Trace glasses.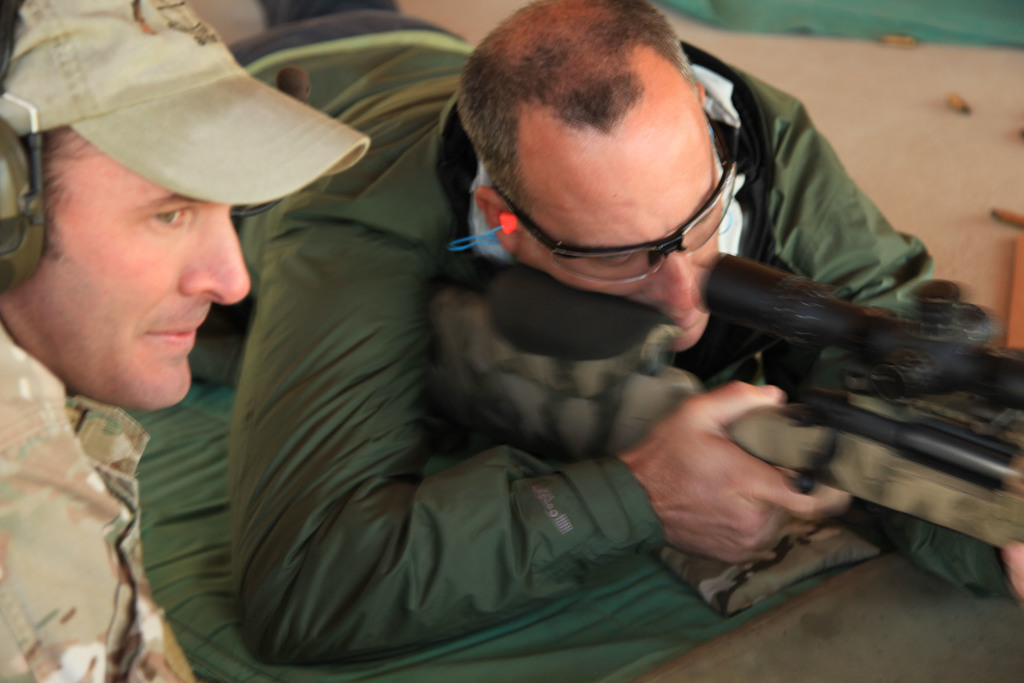
Traced to <bbox>495, 103, 738, 281</bbox>.
